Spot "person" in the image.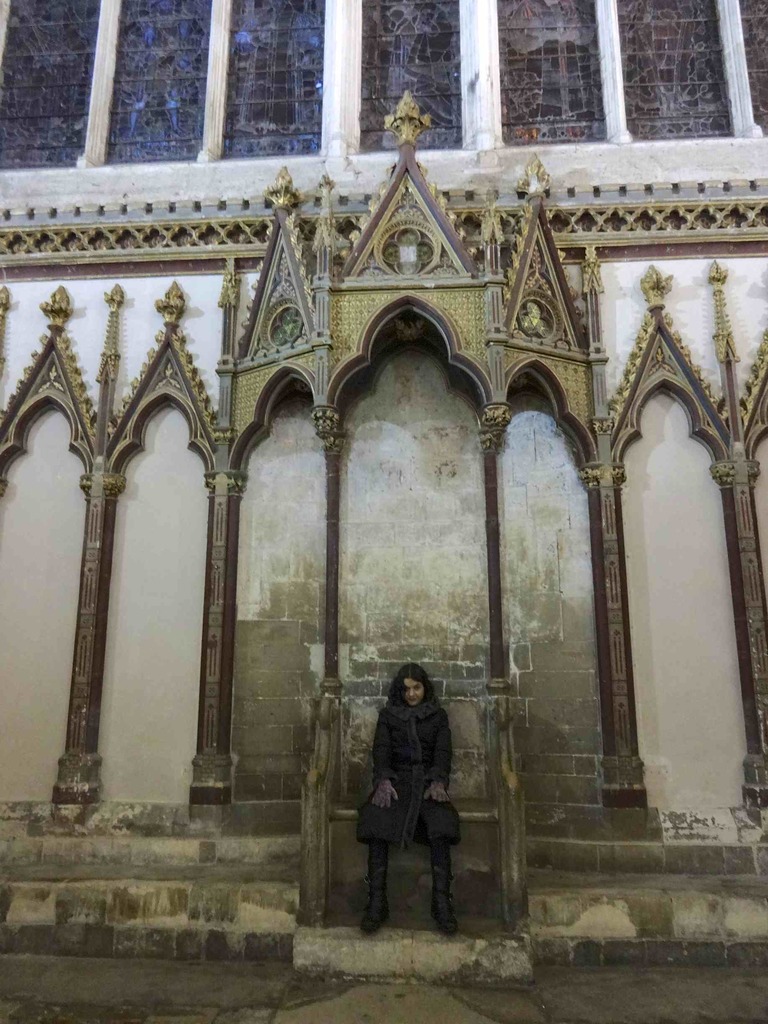
"person" found at x1=361 y1=659 x2=465 y2=937.
